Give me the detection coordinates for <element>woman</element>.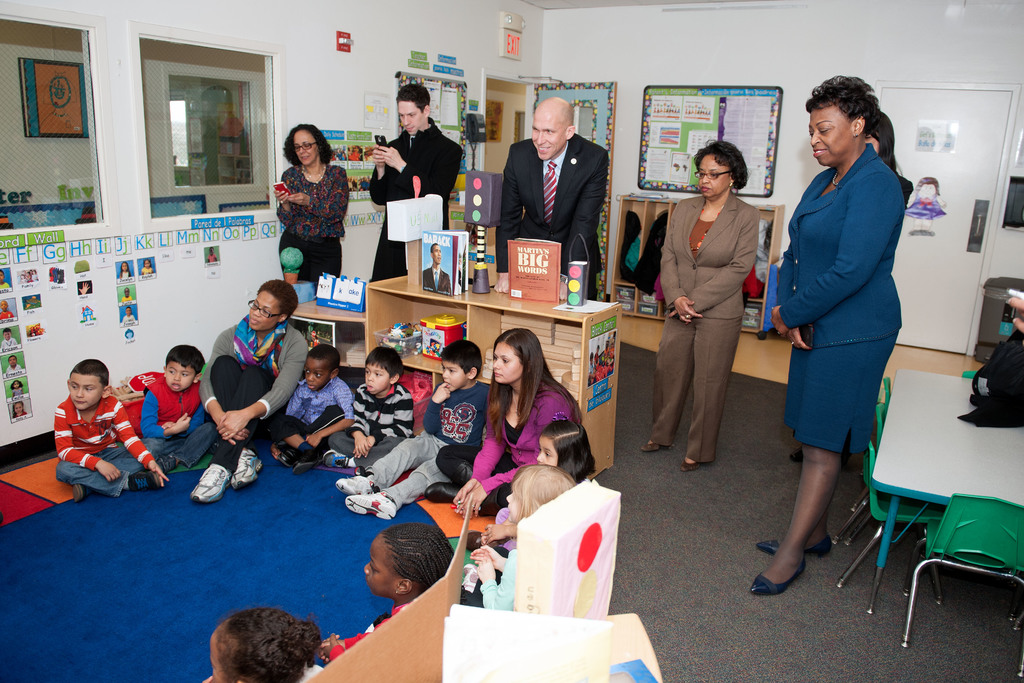
region(788, 110, 913, 465).
